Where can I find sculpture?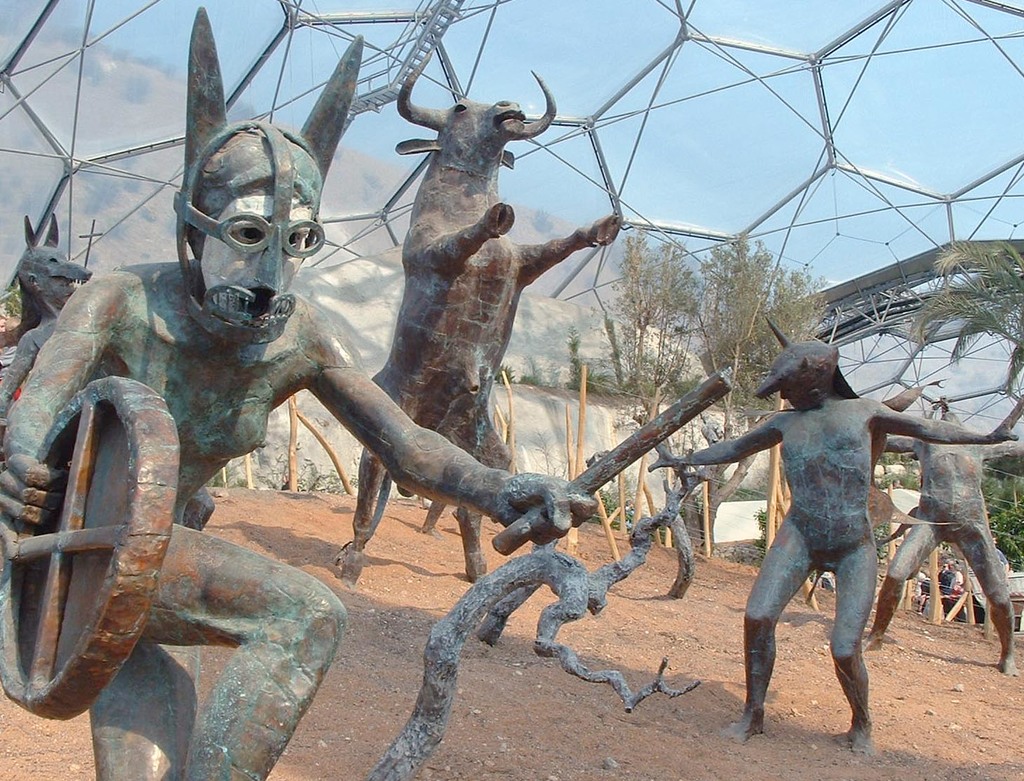
You can find it at BBox(857, 391, 1023, 674).
